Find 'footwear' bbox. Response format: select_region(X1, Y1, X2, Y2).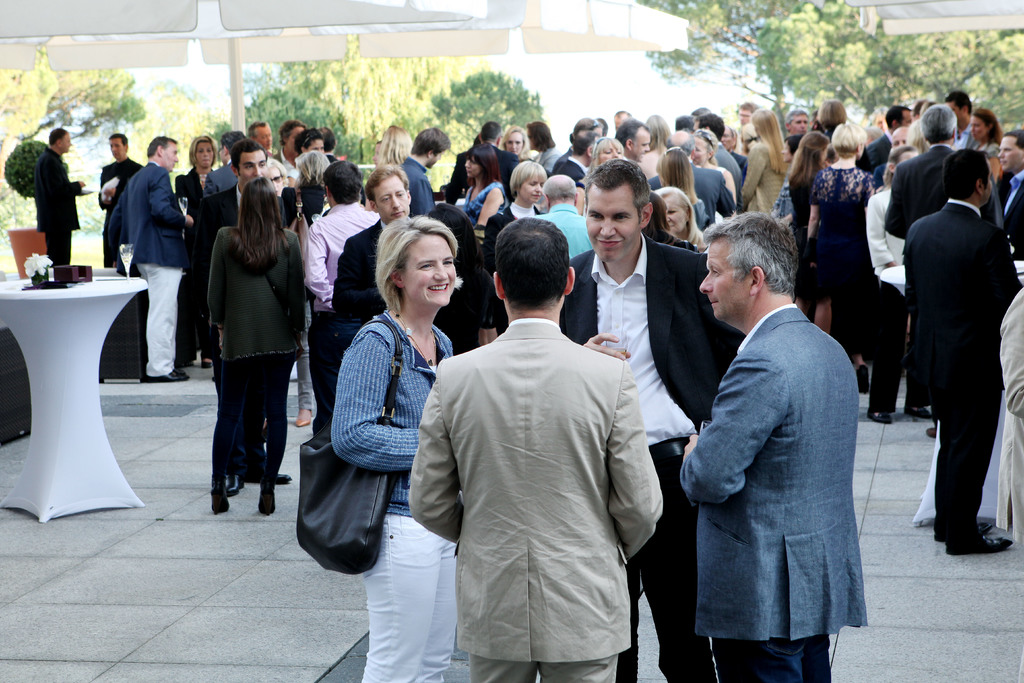
select_region(908, 406, 933, 418).
